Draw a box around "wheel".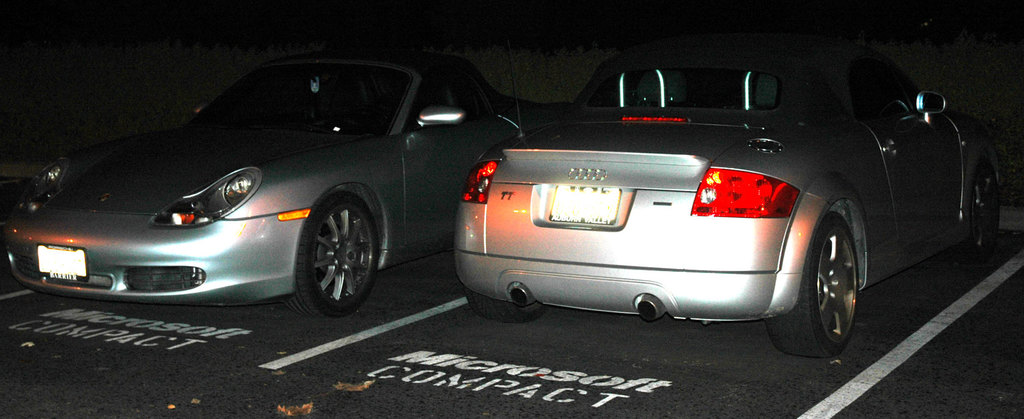
BBox(287, 186, 381, 318).
